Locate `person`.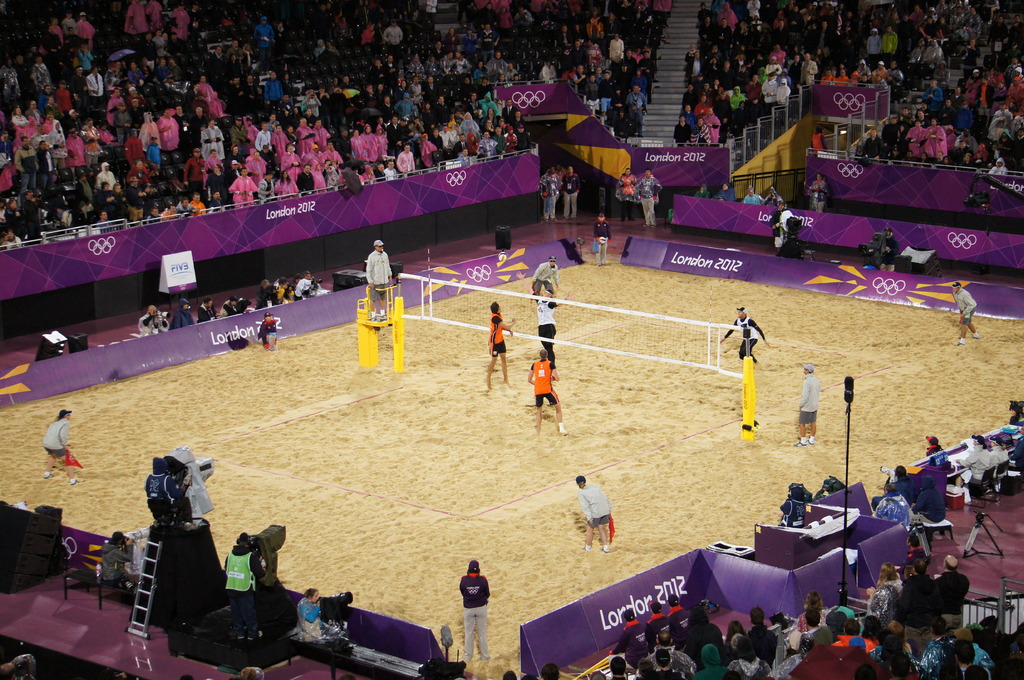
Bounding box: (x1=481, y1=301, x2=517, y2=385).
